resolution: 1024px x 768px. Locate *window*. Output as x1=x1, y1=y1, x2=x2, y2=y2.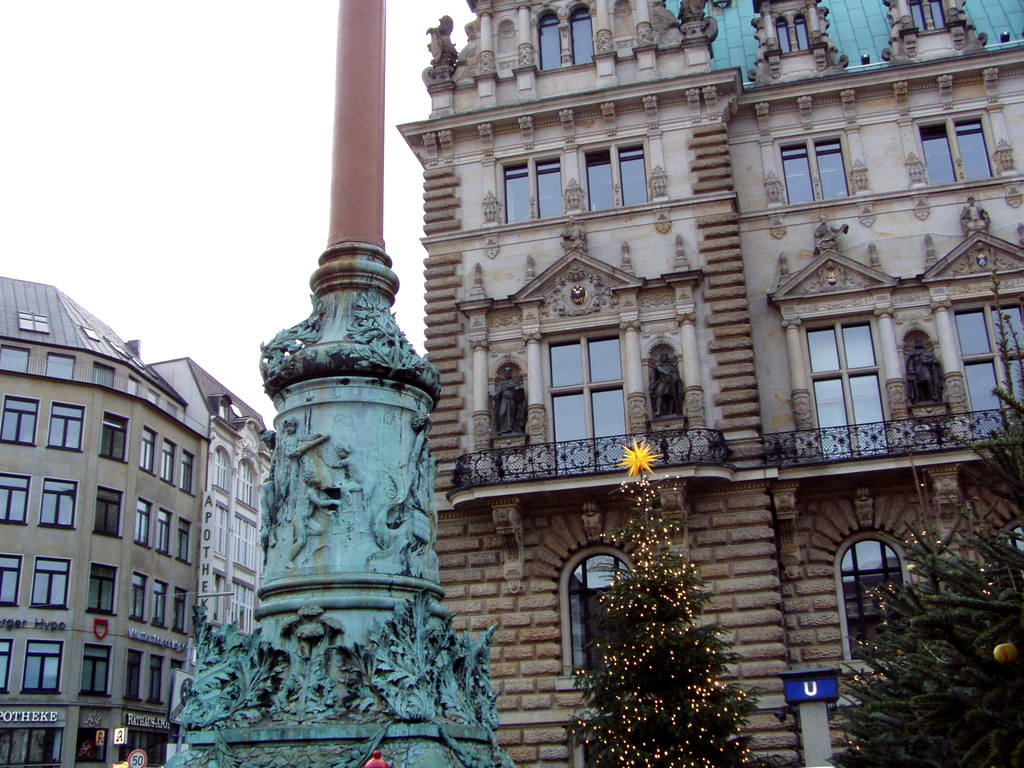
x1=128, y1=650, x2=148, y2=702.
